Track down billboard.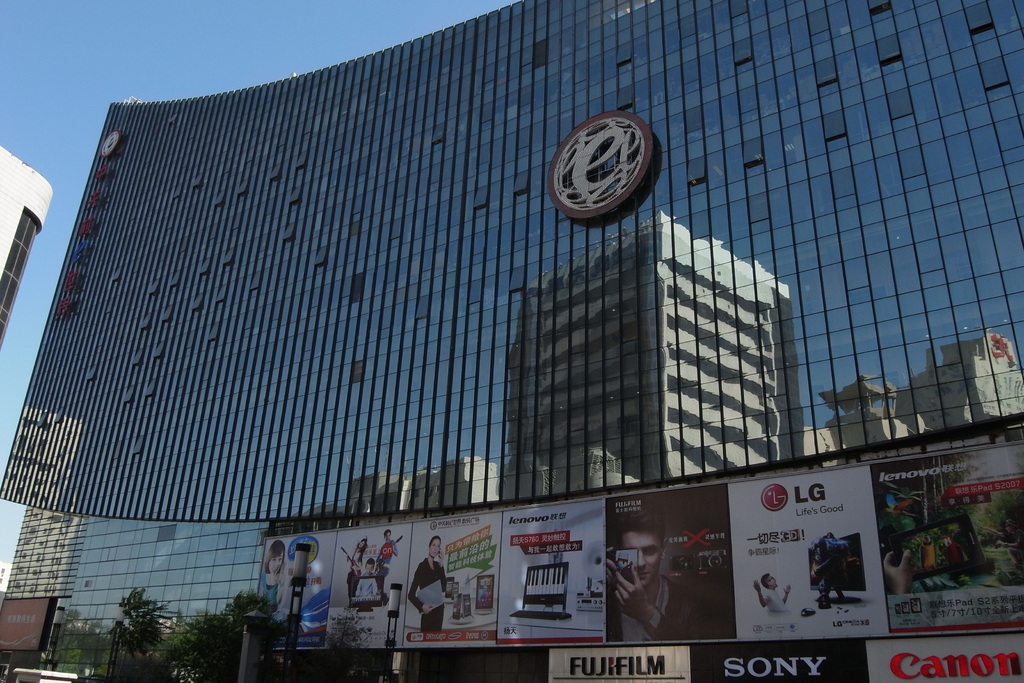
Tracked to box=[609, 481, 739, 641].
